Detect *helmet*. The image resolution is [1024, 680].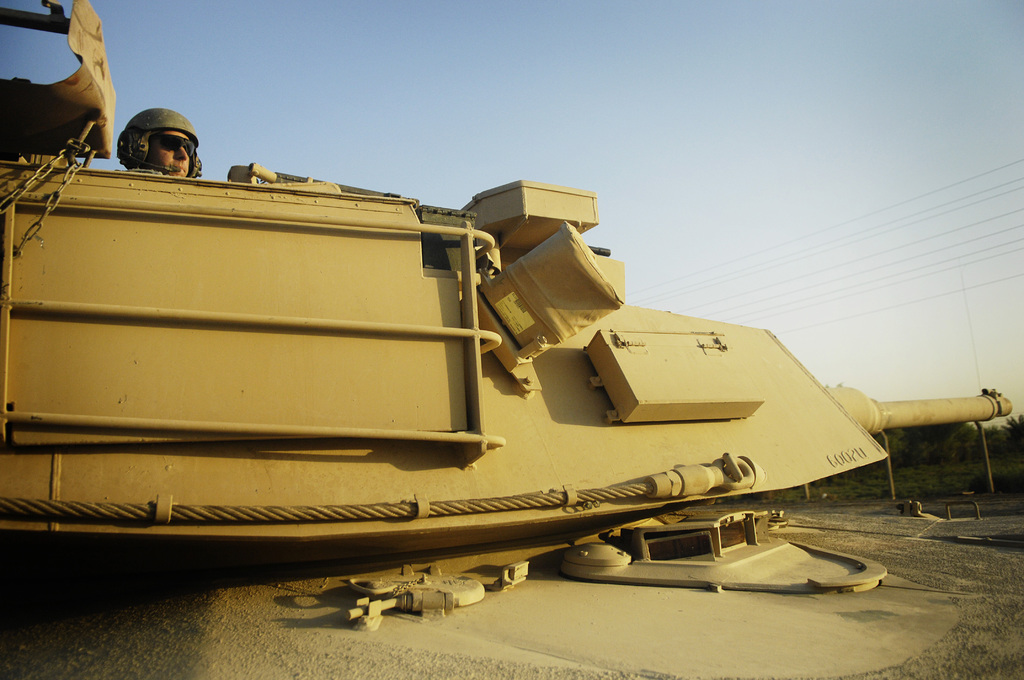
rect(115, 97, 193, 156).
